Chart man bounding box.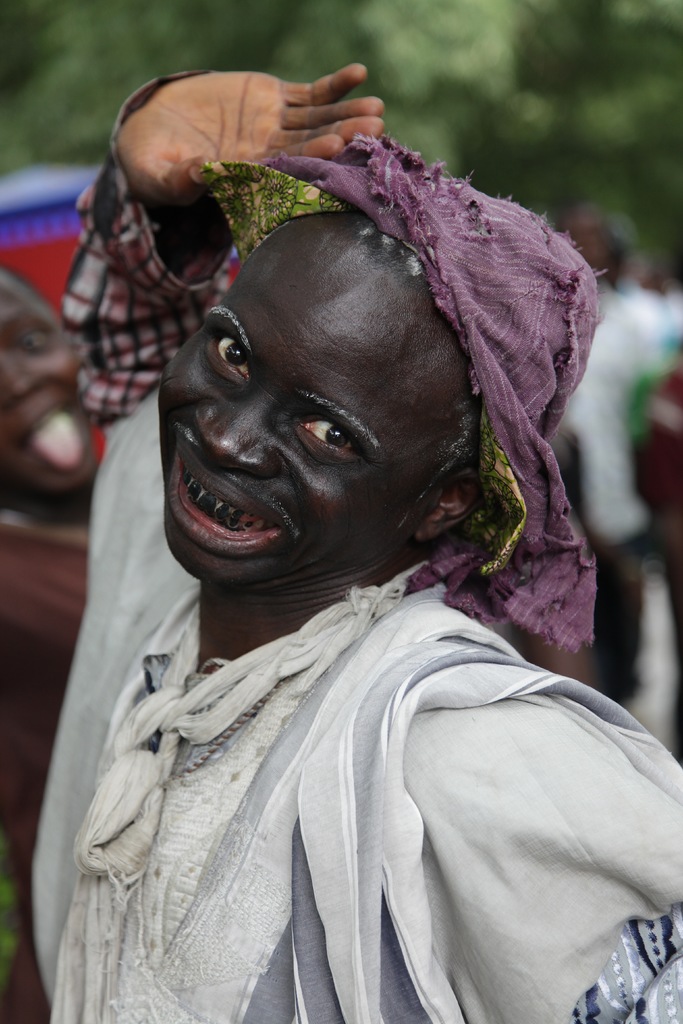
Charted: [14,62,682,1023].
